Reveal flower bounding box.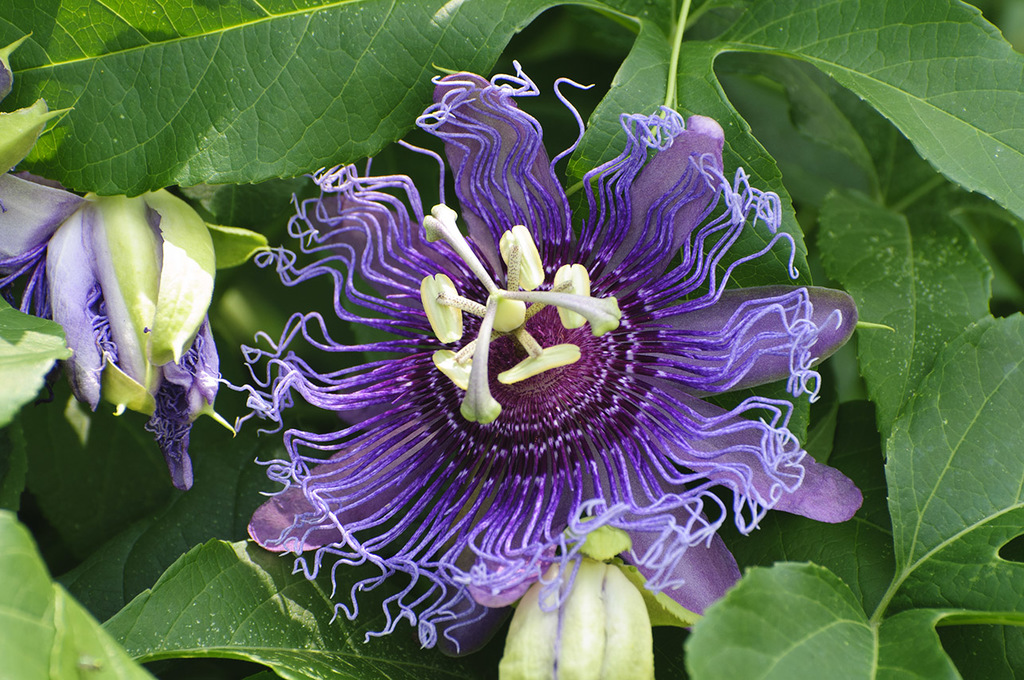
Revealed: l=206, t=79, r=884, b=641.
